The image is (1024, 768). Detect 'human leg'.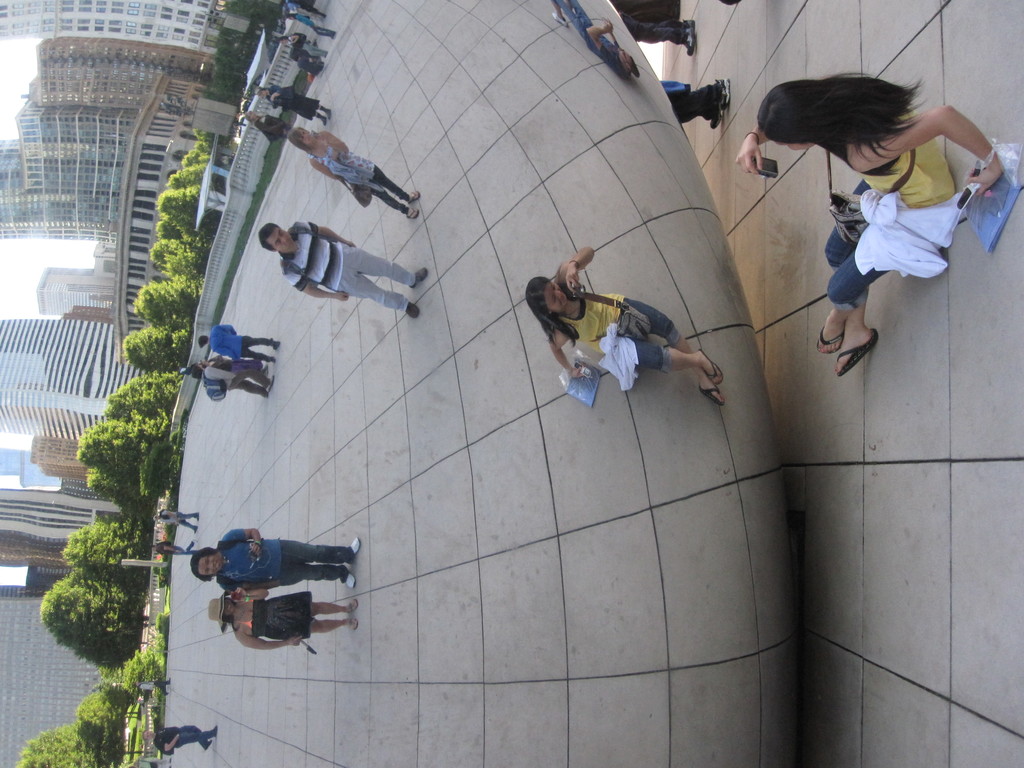
Detection: {"x1": 822, "y1": 172, "x2": 877, "y2": 378}.
